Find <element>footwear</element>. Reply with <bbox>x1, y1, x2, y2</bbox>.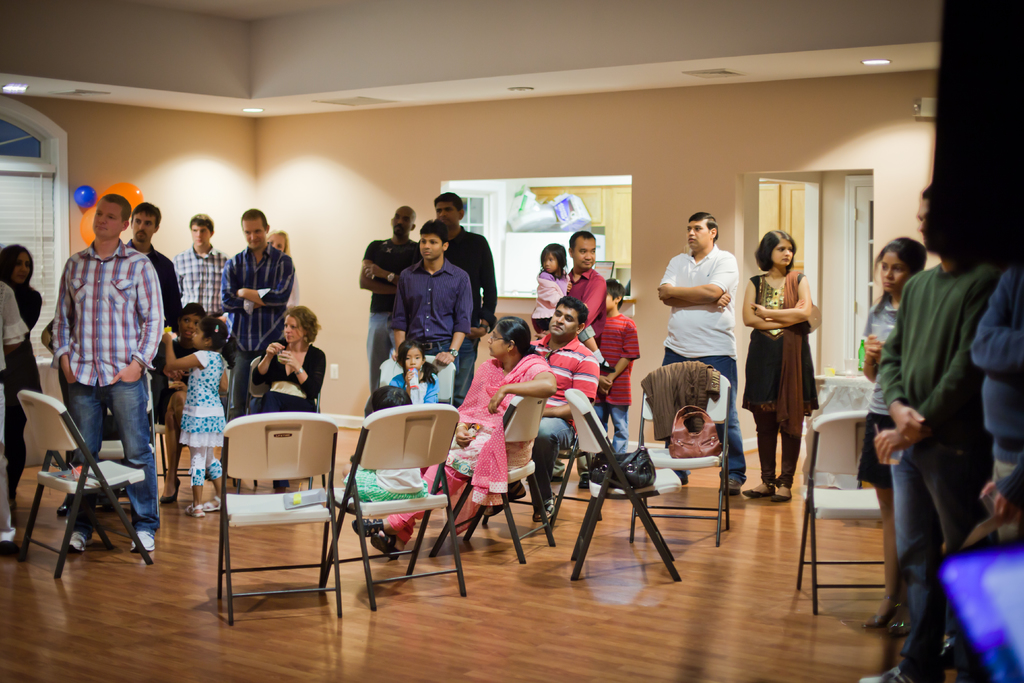
<bbox>676, 472, 689, 488</bbox>.
